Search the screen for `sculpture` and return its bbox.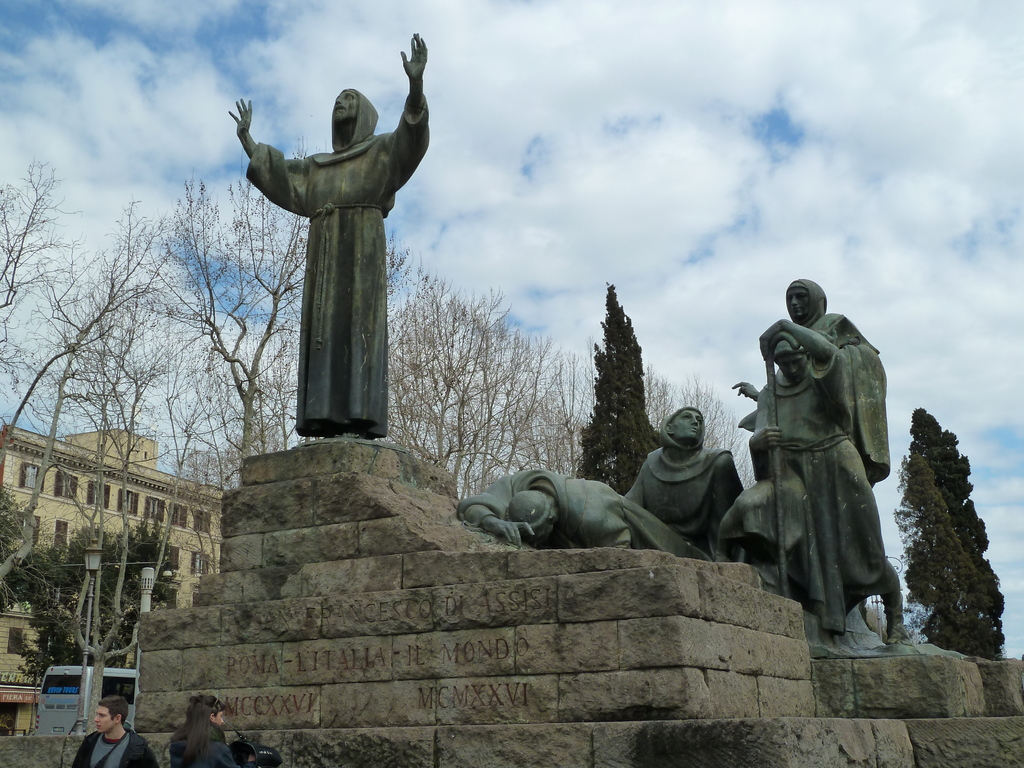
Found: locate(232, 36, 429, 444).
